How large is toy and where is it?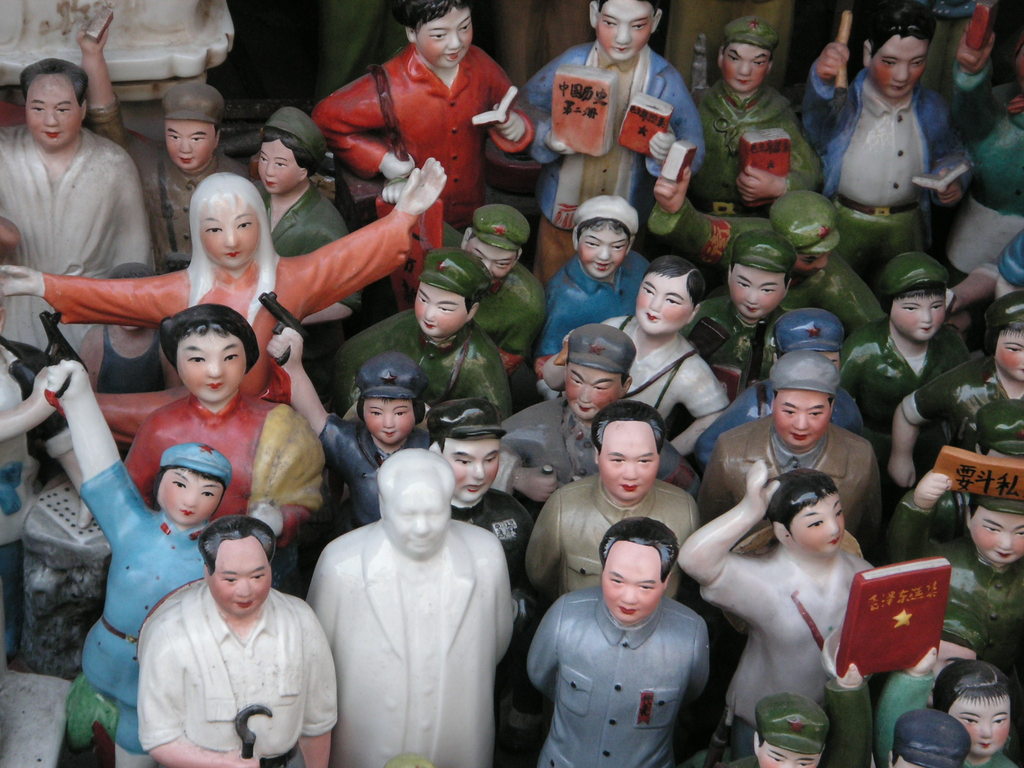
Bounding box: detection(0, 59, 159, 408).
